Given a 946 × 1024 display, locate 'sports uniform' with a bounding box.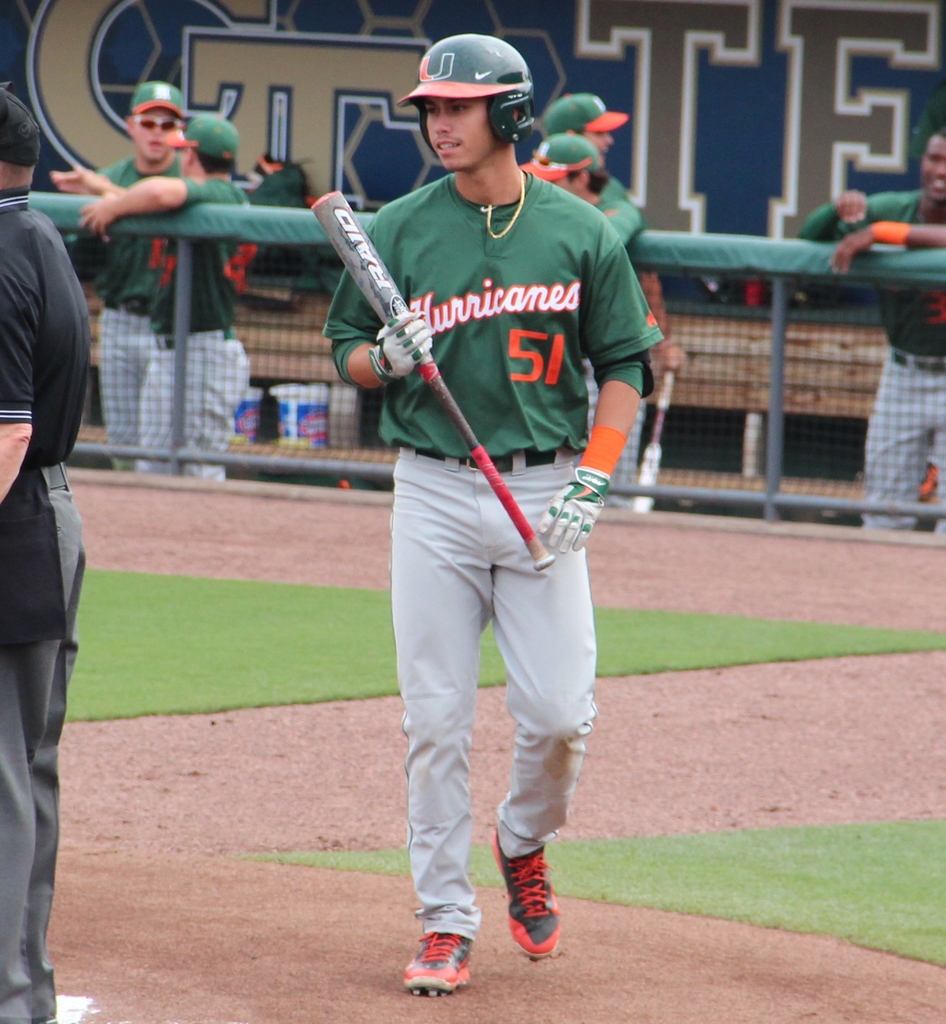
Located: (left=320, top=27, right=666, bottom=993).
